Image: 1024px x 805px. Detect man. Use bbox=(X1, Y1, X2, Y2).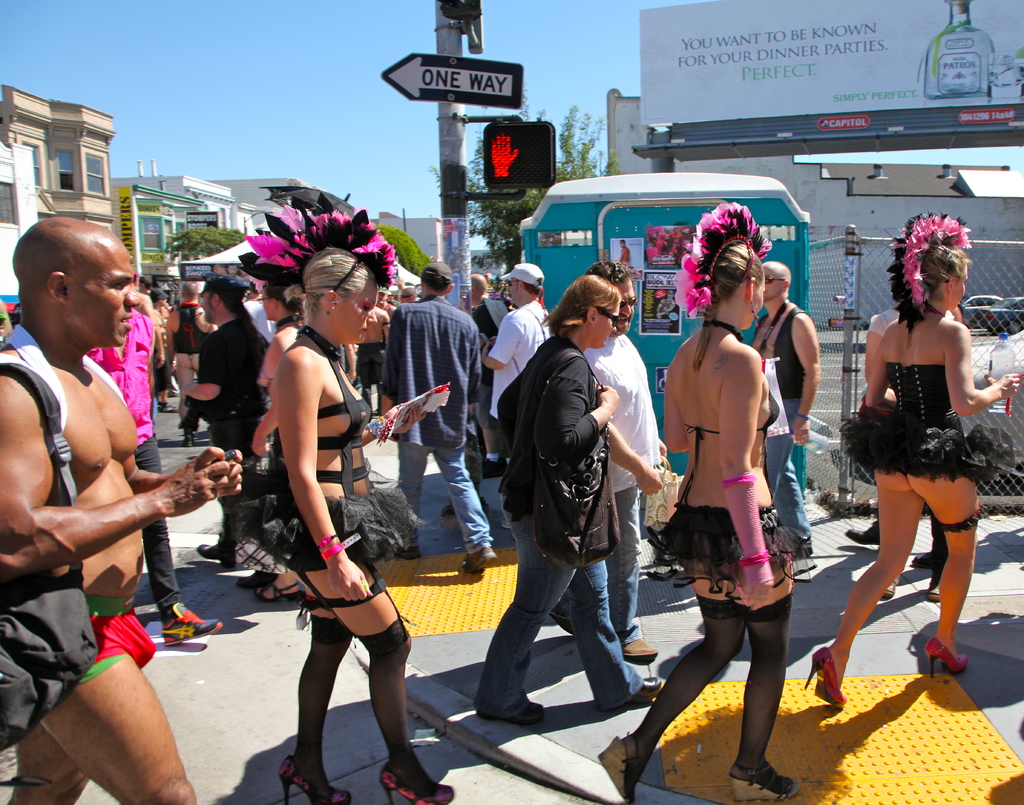
bbox=(479, 262, 554, 417).
